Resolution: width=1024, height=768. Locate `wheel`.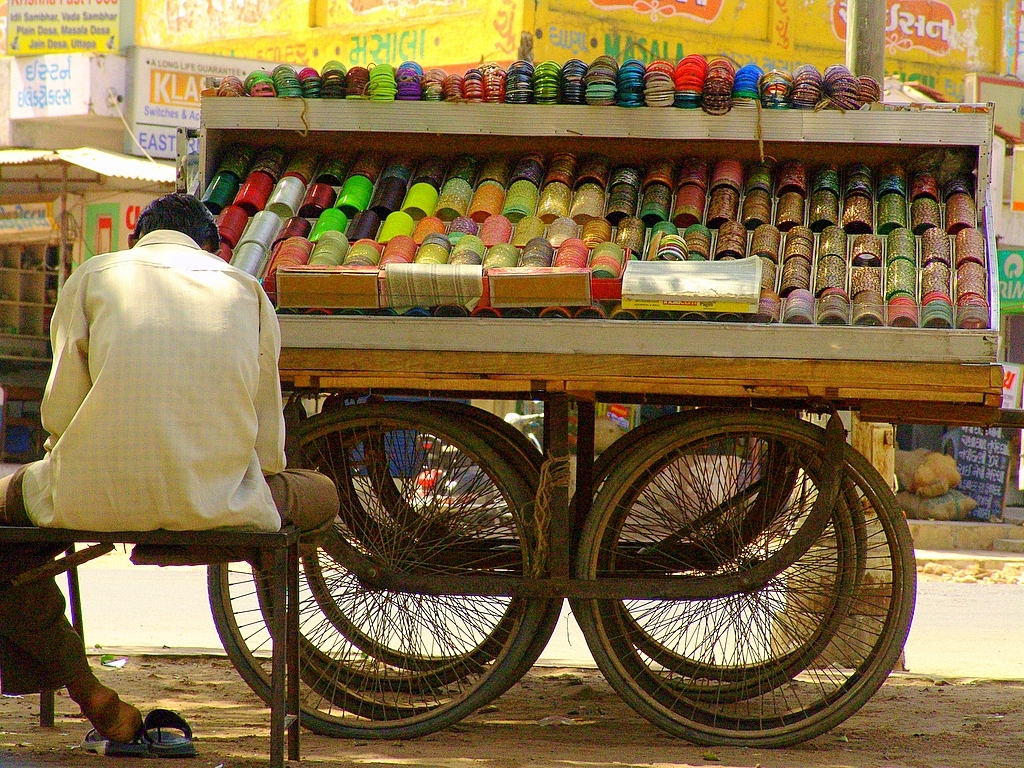
pyautogui.locateOnScreen(307, 408, 548, 672).
